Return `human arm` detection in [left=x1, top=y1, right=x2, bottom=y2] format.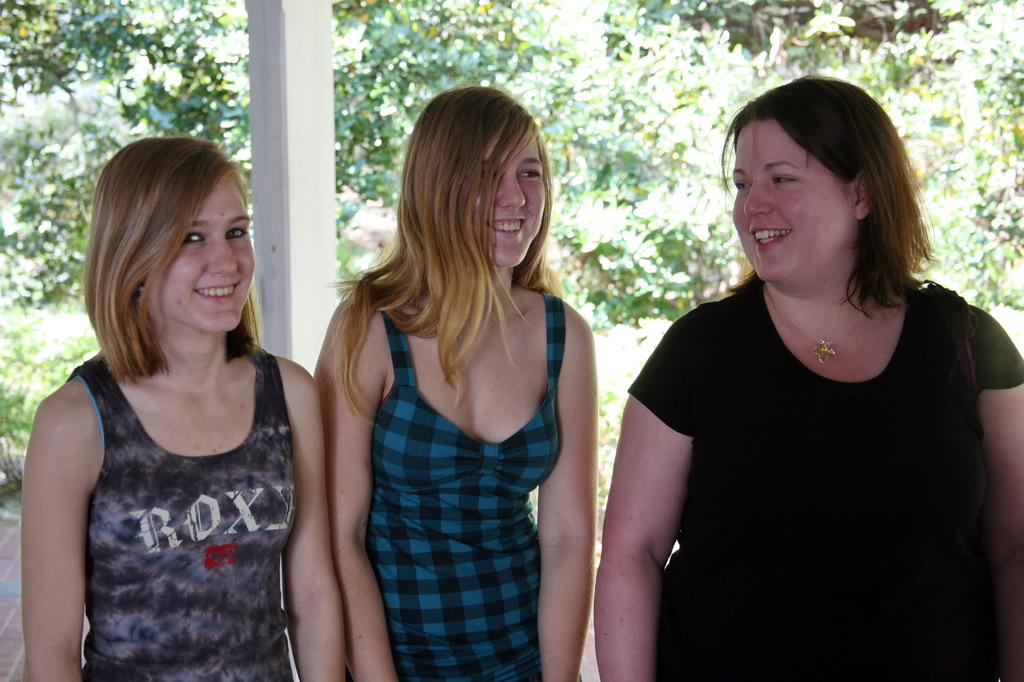
[left=598, top=341, right=696, bottom=681].
